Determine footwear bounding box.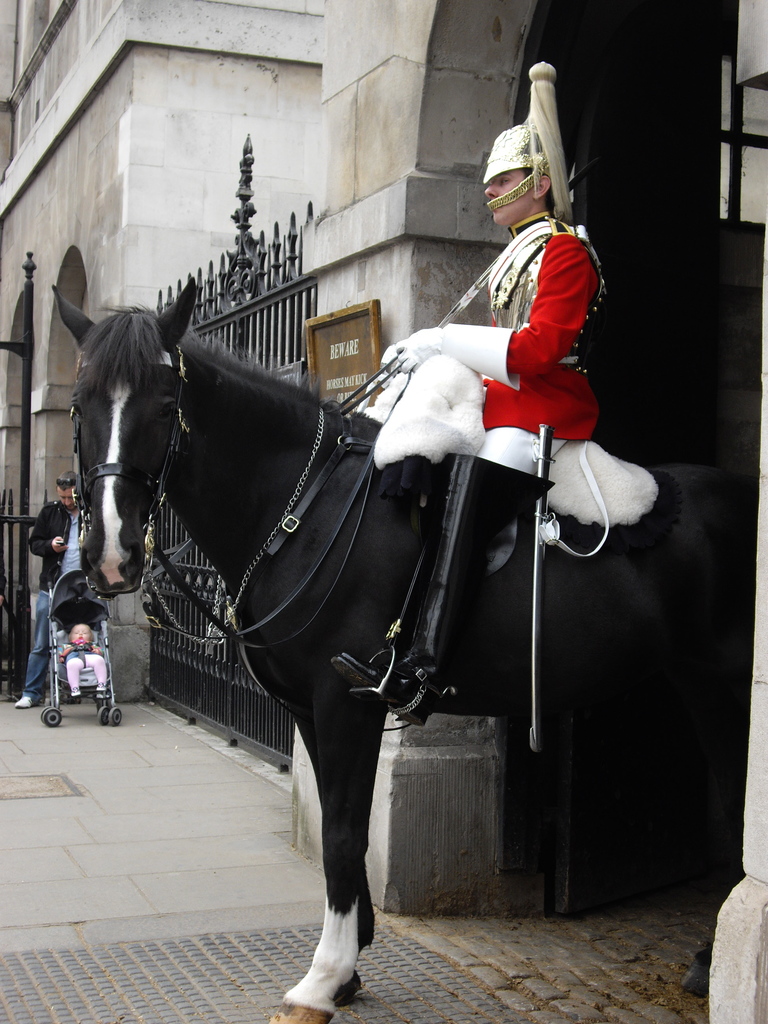
Determined: crop(335, 654, 445, 730).
